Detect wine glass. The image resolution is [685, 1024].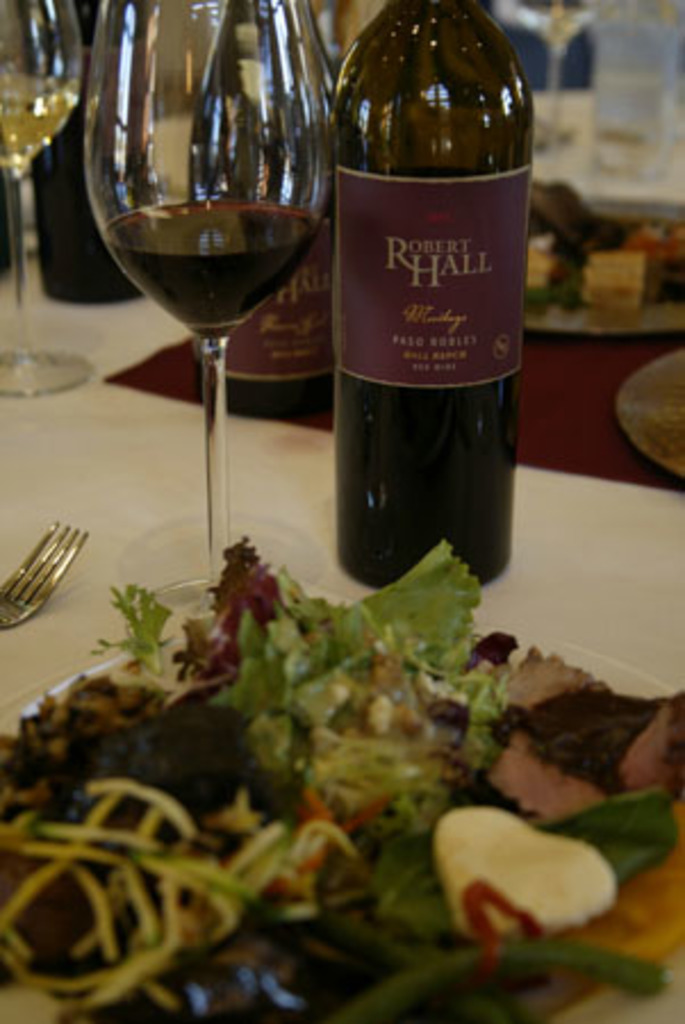
<box>80,0,332,608</box>.
